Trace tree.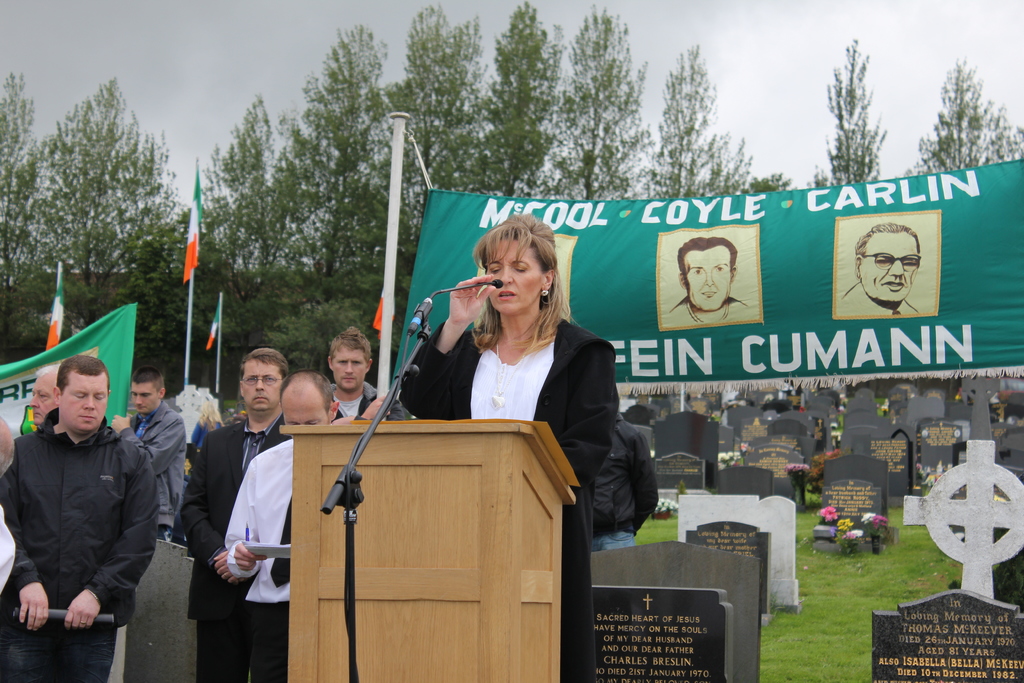
Traced to bbox(0, 58, 38, 287).
